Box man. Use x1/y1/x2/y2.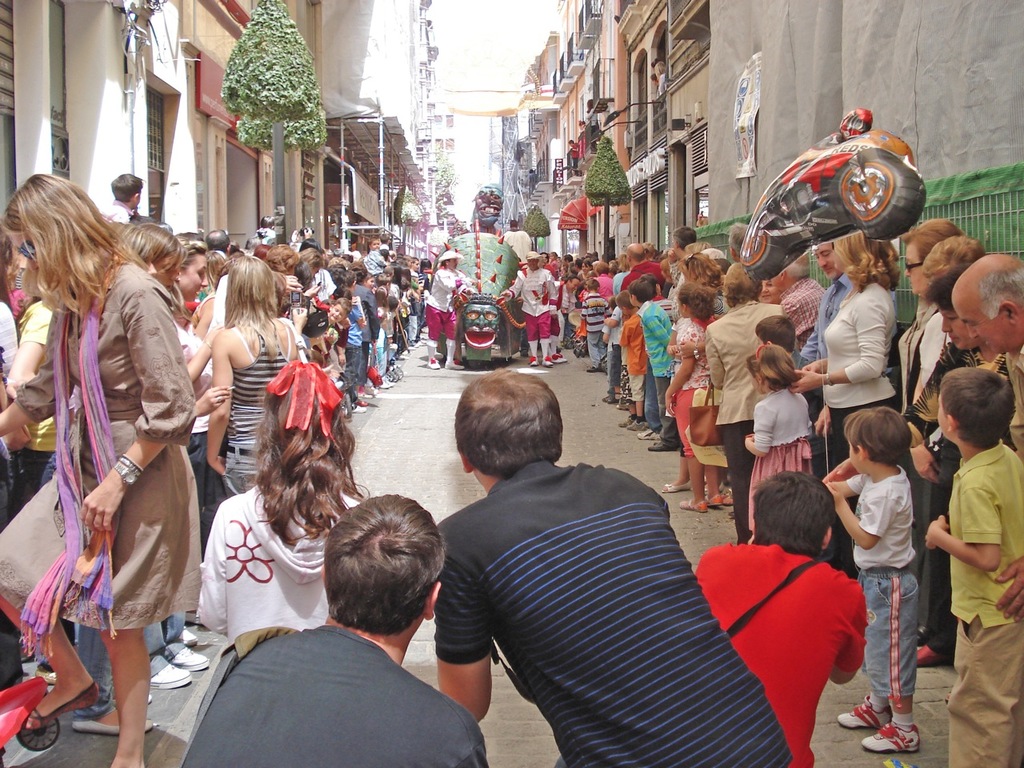
162/499/500/760.
